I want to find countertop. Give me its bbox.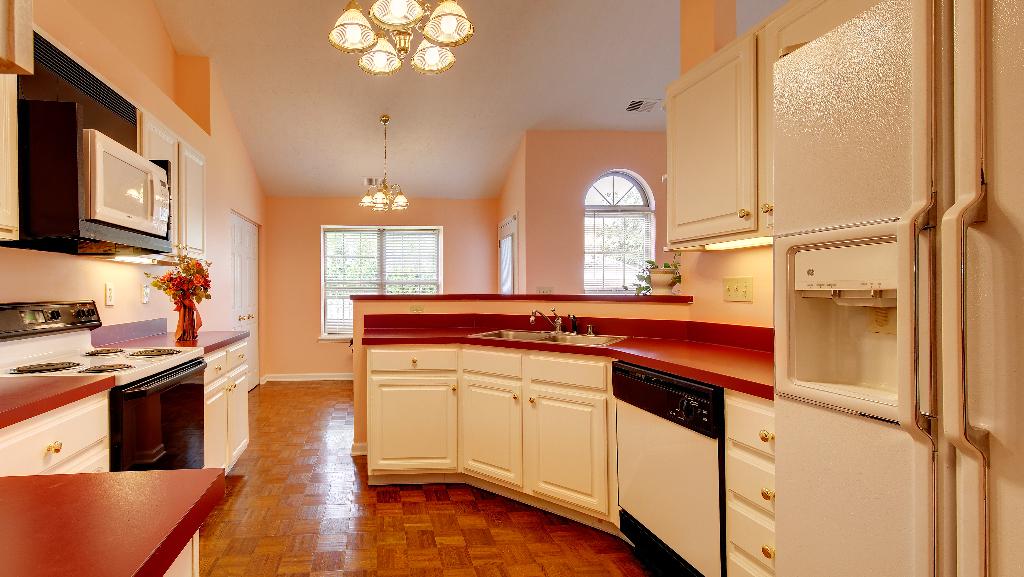
[99, 327, 246, 359].
